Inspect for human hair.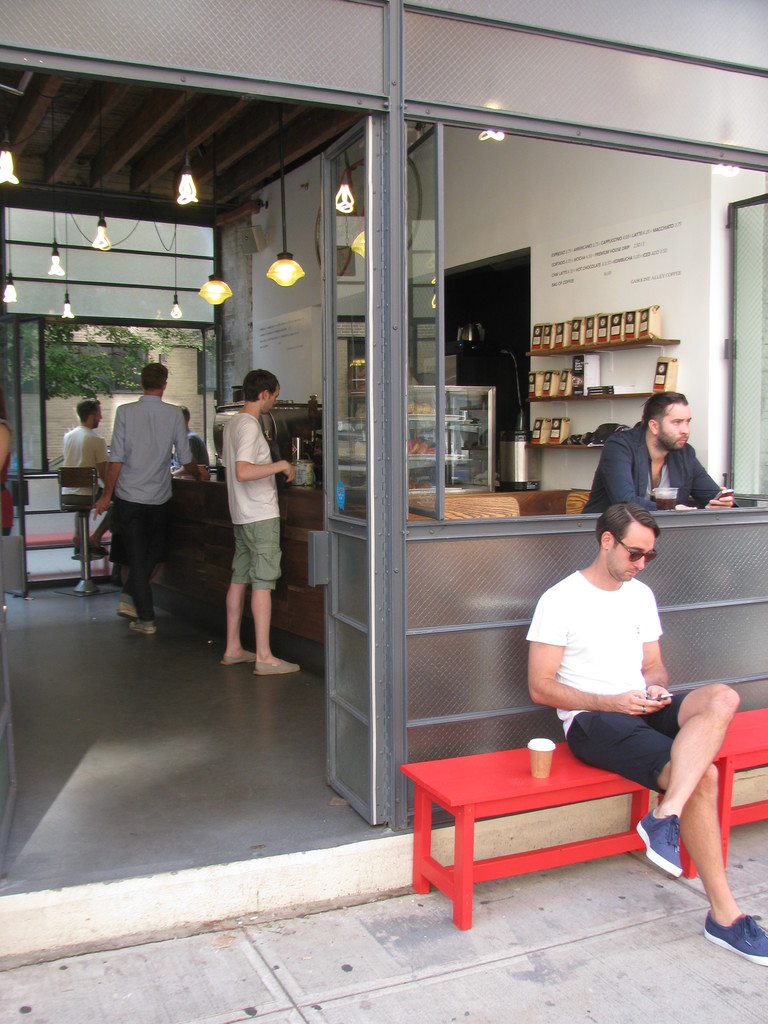
Inspection: (x1=175, y1=403, x2=191, y2=425).
